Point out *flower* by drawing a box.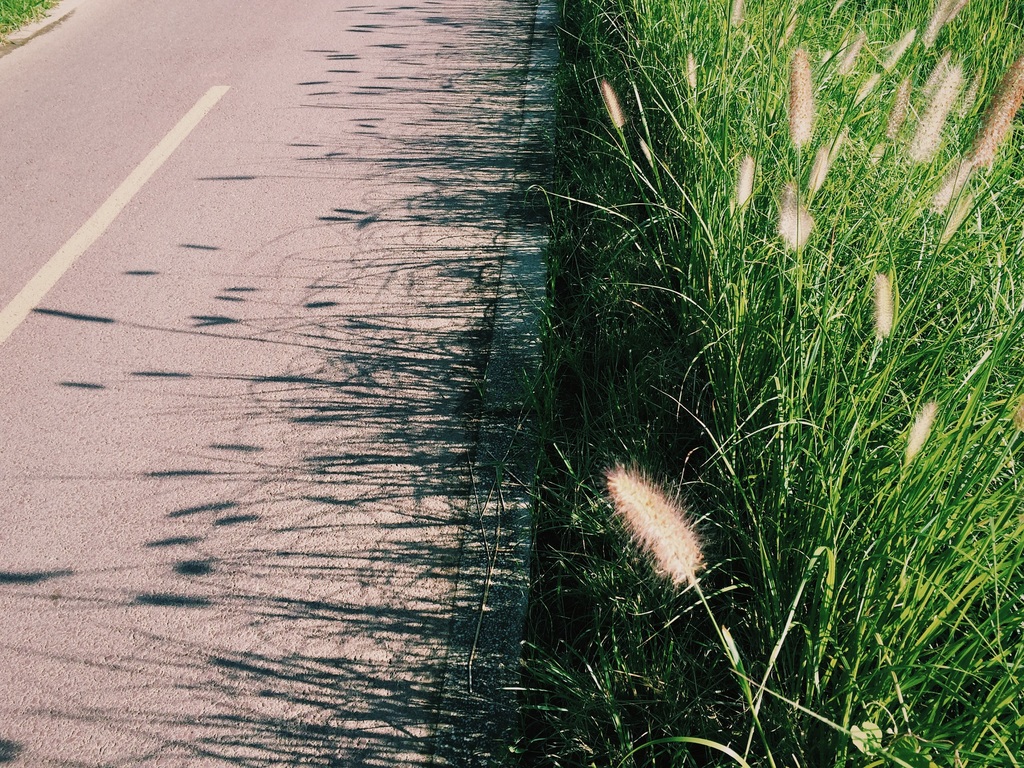
[left=927, top=0, right=964, bottom=33].
